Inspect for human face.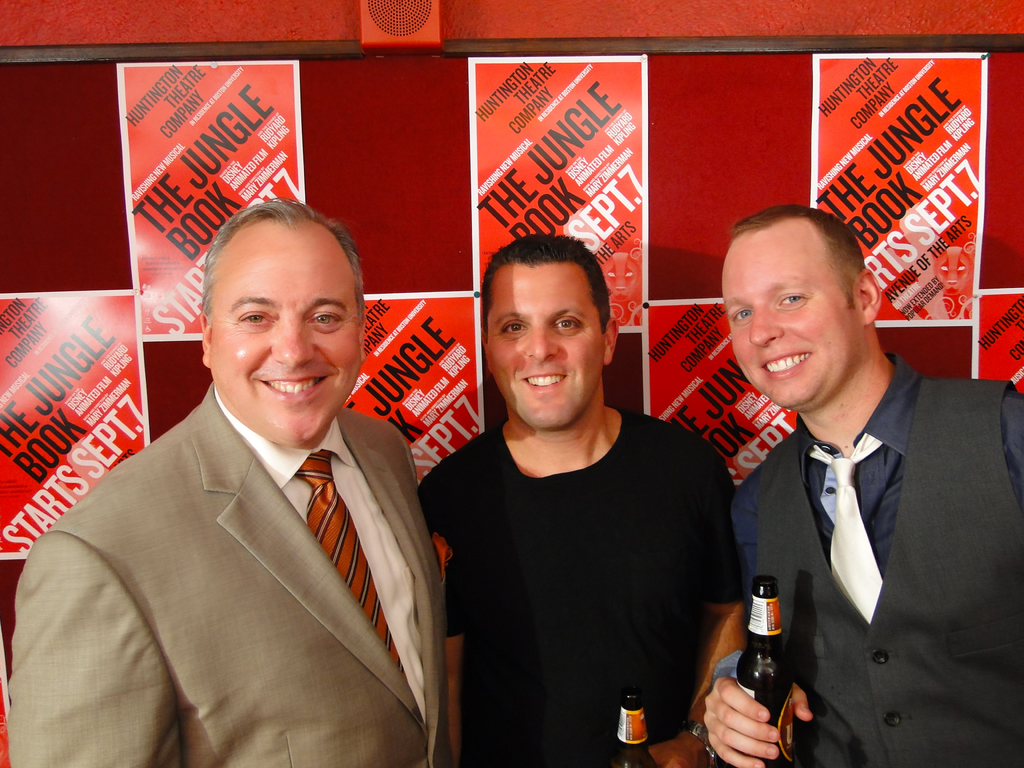
Inspection: 721,228,858,407.
